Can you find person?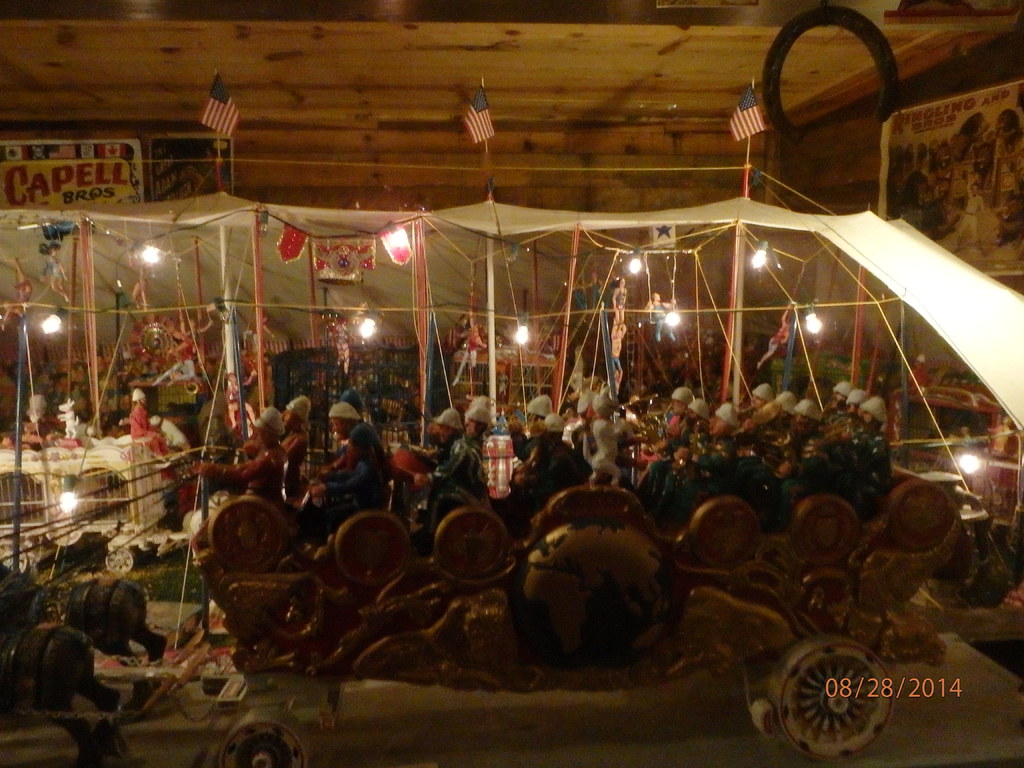
Yes, bounding box: select_region(785, 401, 835, 473).
